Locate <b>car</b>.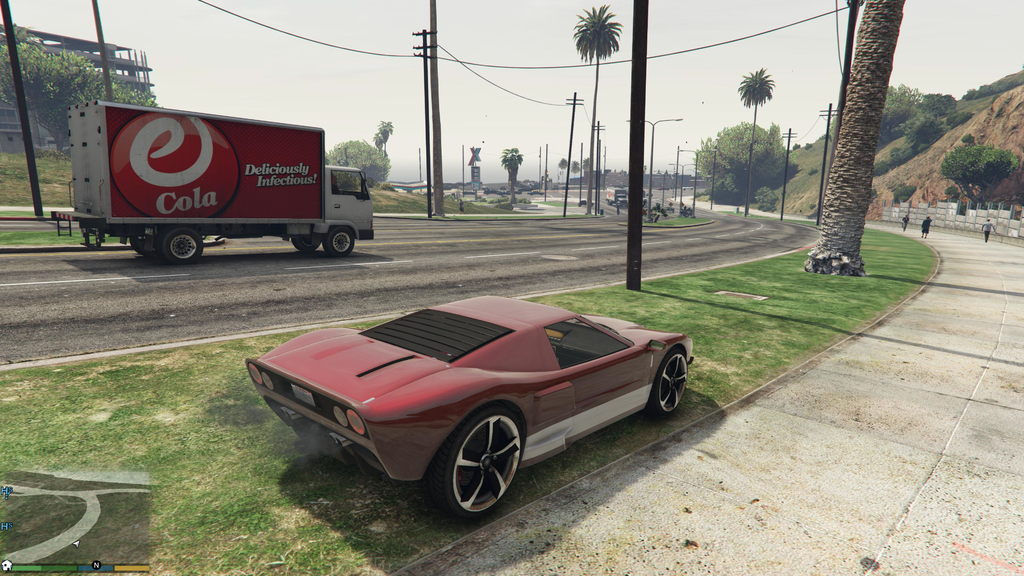
Bounding box: <box>243,294,692,518</box>.
